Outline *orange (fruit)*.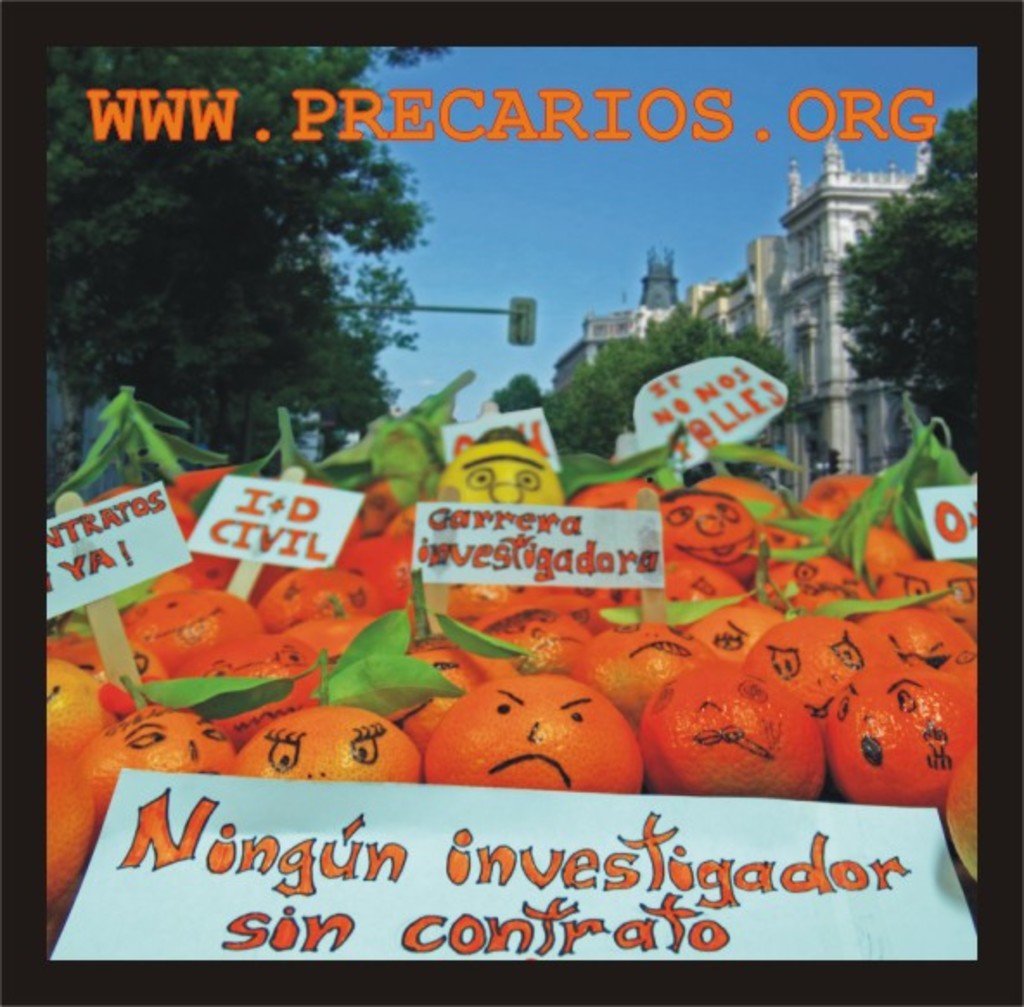
Outline: 853, 597, 957, 656.
